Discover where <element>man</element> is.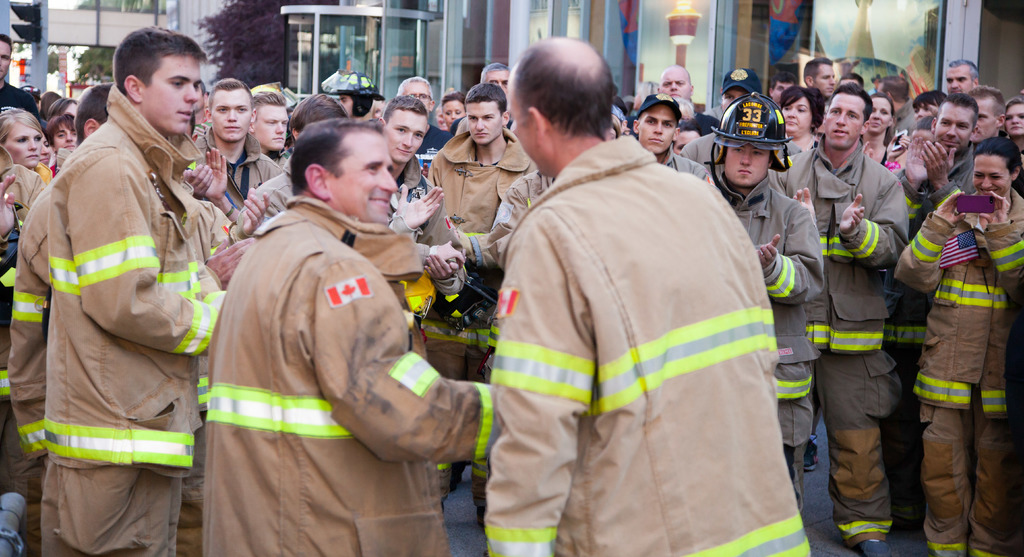
Discovered at x1=479 y1=61 x2=520 y2=126.
